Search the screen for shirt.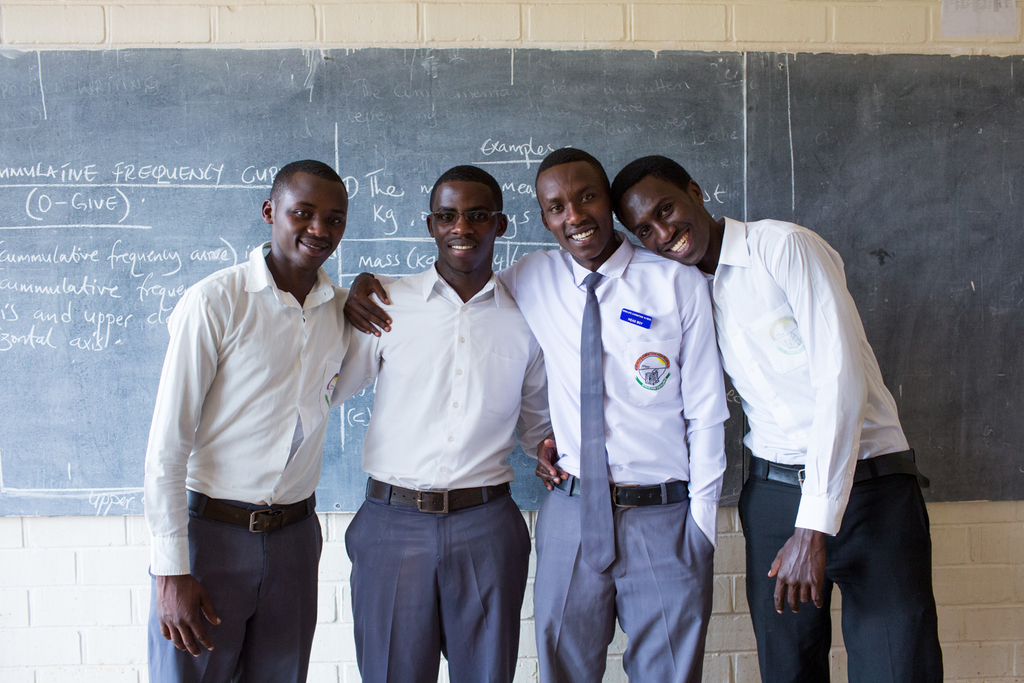
Found at 143, 238, 351, 576.
